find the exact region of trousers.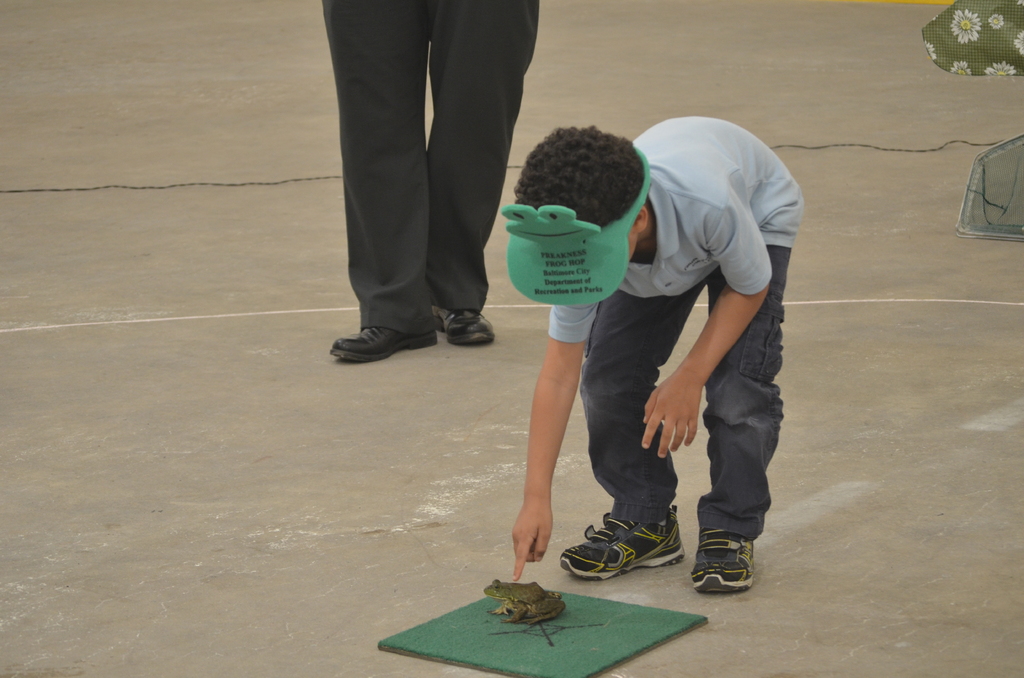
Exact region: box(311, 10, 522, 344).
